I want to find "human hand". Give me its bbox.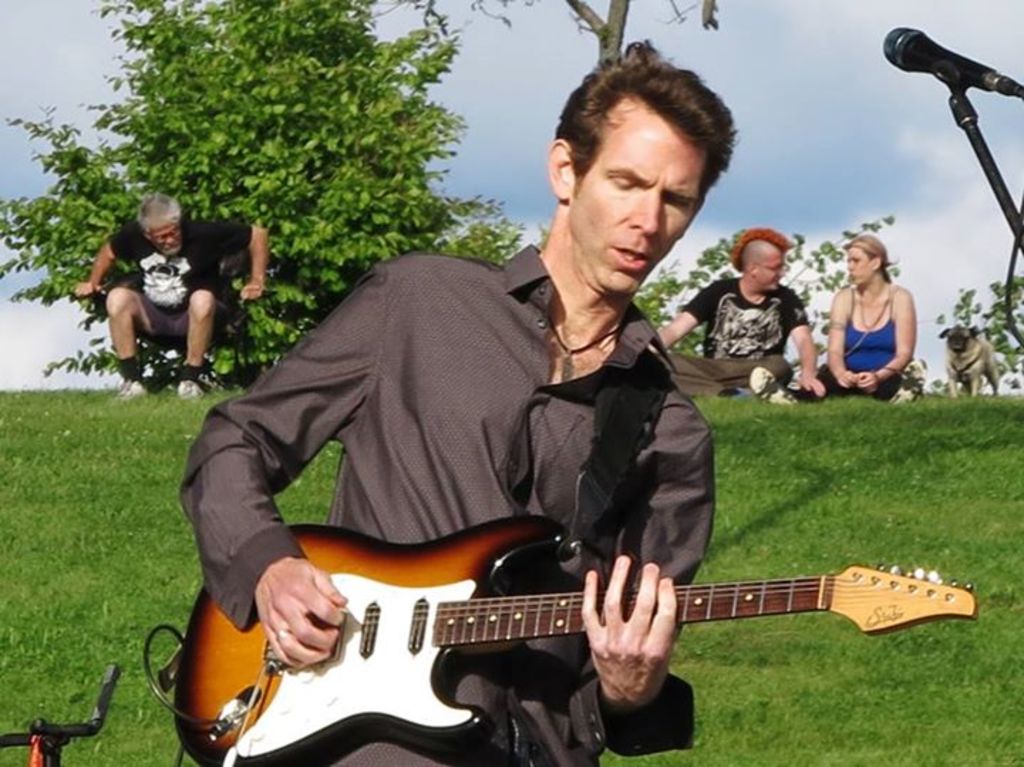
bbox(70, 280, 104, 302).
